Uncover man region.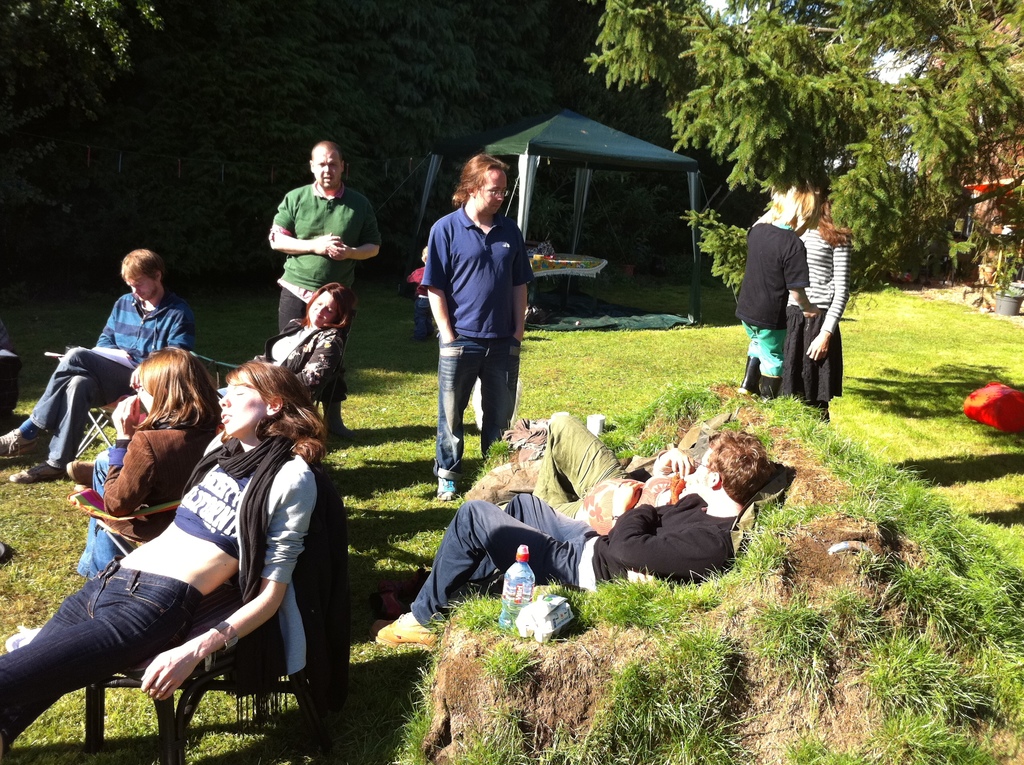
Uncovered: 264, 136, 385, 445.
